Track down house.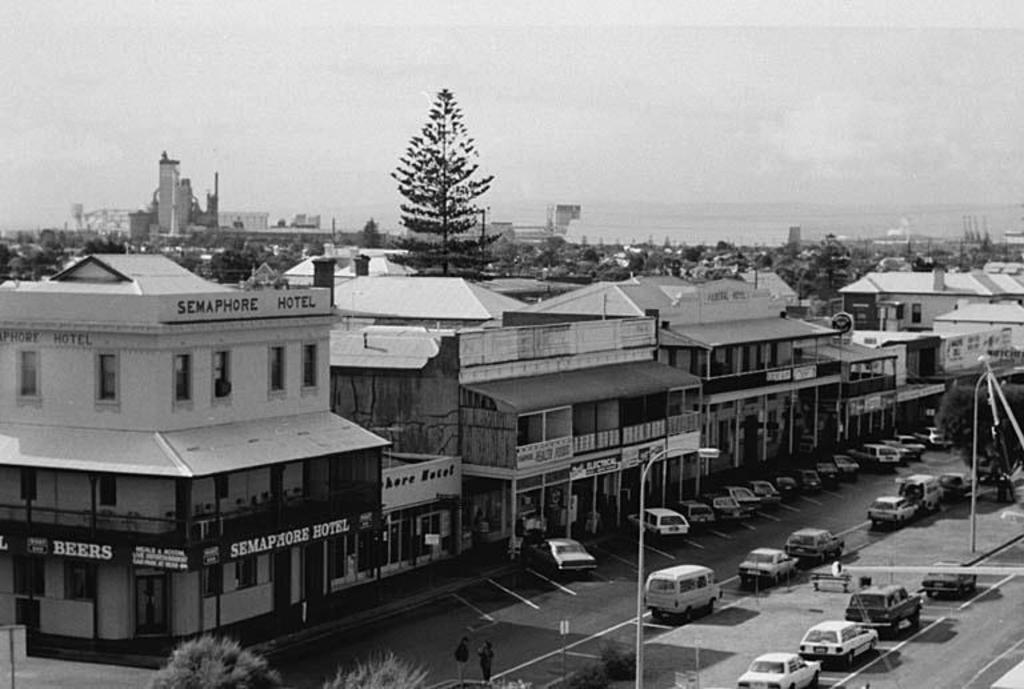
Tracked to 128, 208, 155, 239.
